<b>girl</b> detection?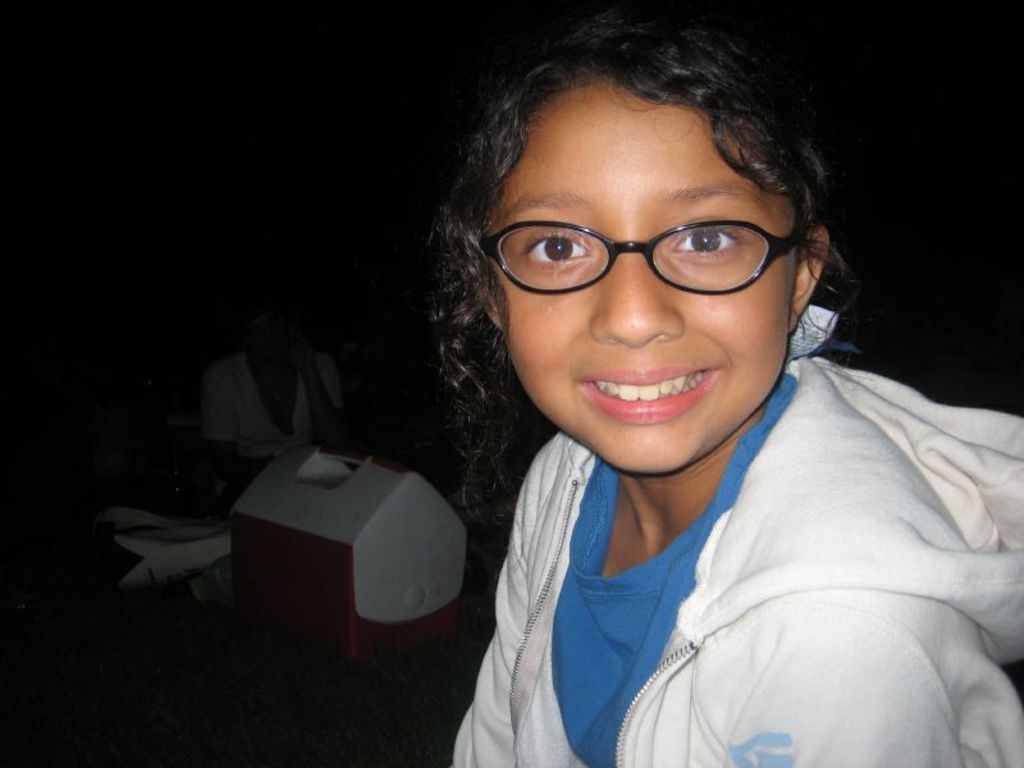
448:35:1023:767
